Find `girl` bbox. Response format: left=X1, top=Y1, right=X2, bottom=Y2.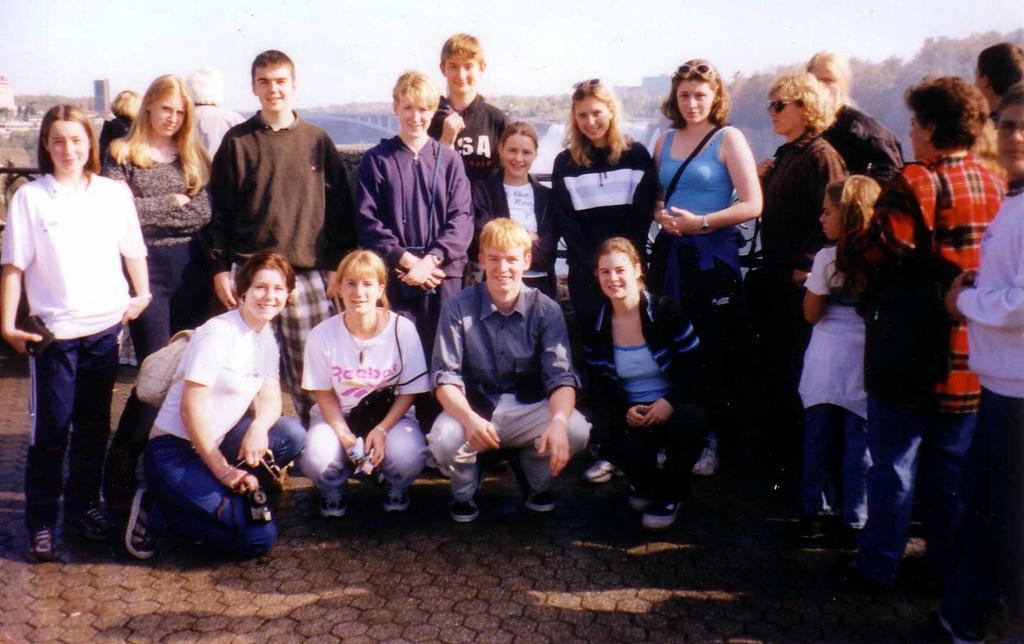
left=545, top=74, right=659, bottom=326.
